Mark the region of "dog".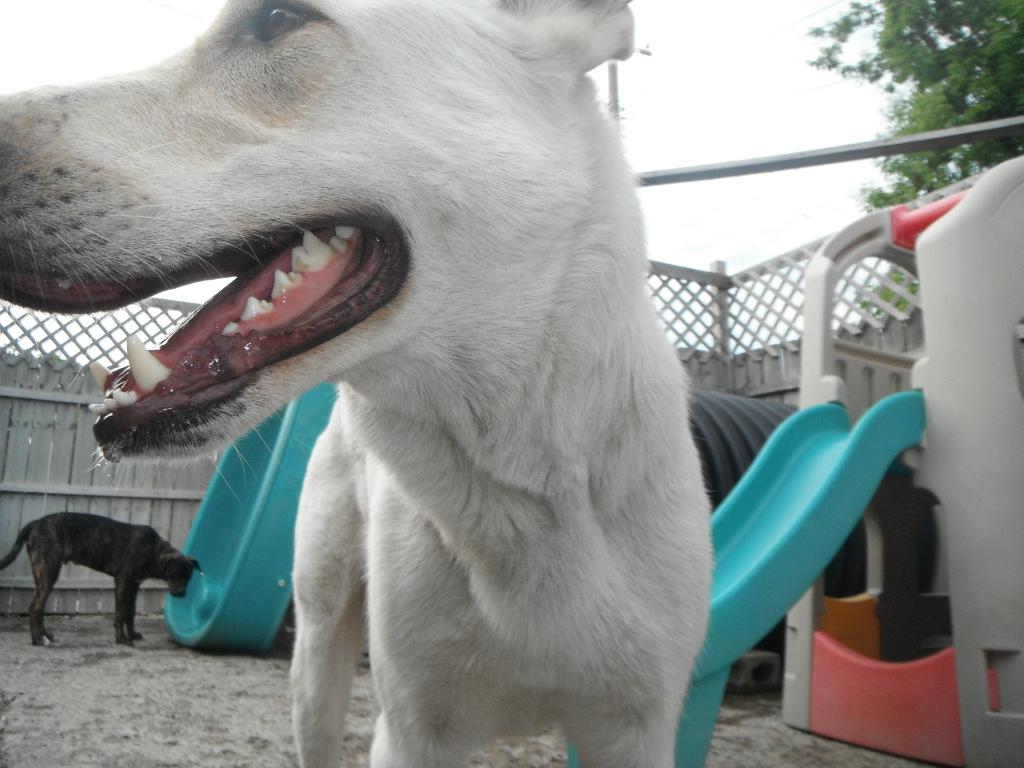
Region: locate(0, 513, 206, 646).
